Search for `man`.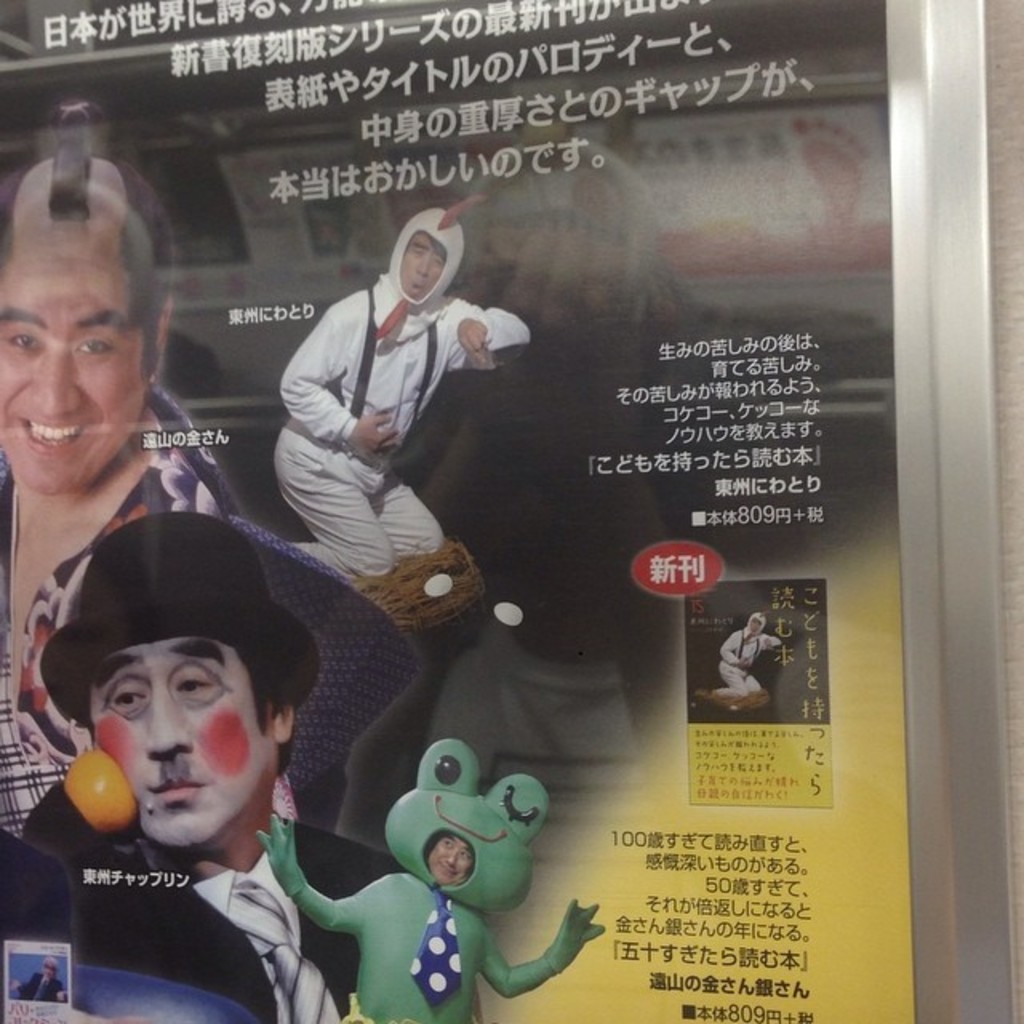
Found at box(5, 962, 69, 1003).
